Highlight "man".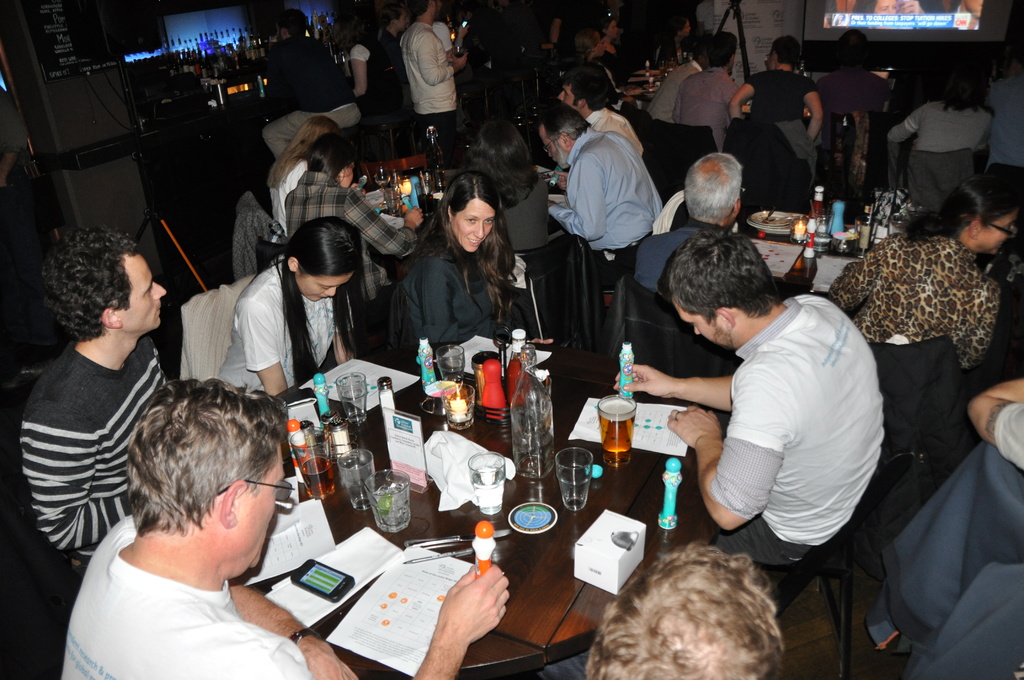
Highlighted region: [x1=15, y1=229, x2=182, y2=553].
